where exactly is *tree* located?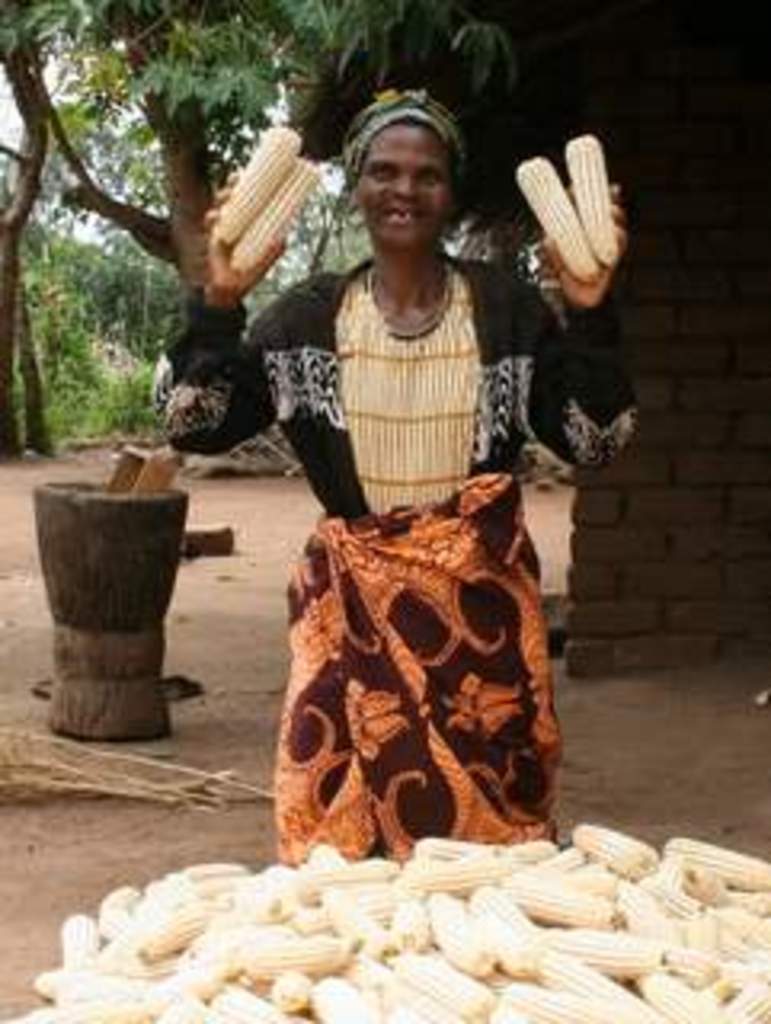
Its bounding box is box=[13, 10, 314, 416].
